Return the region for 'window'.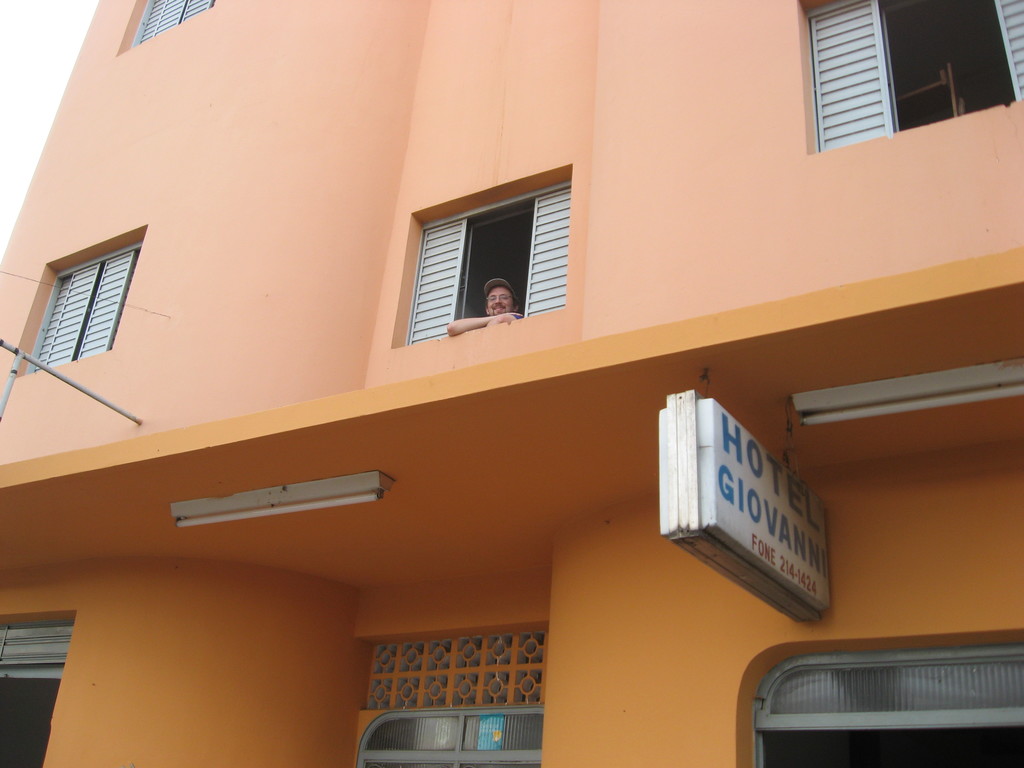
detection(18, 248, 131, 374).
